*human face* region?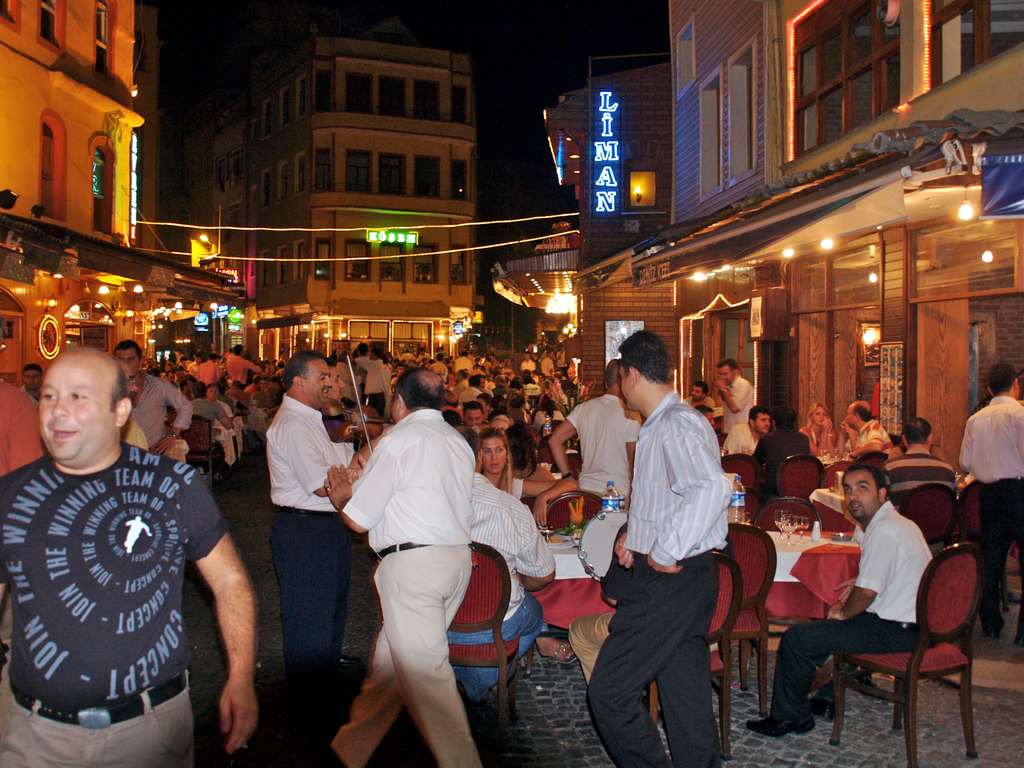
[left=810, top=404, right=831, bottom=427]
